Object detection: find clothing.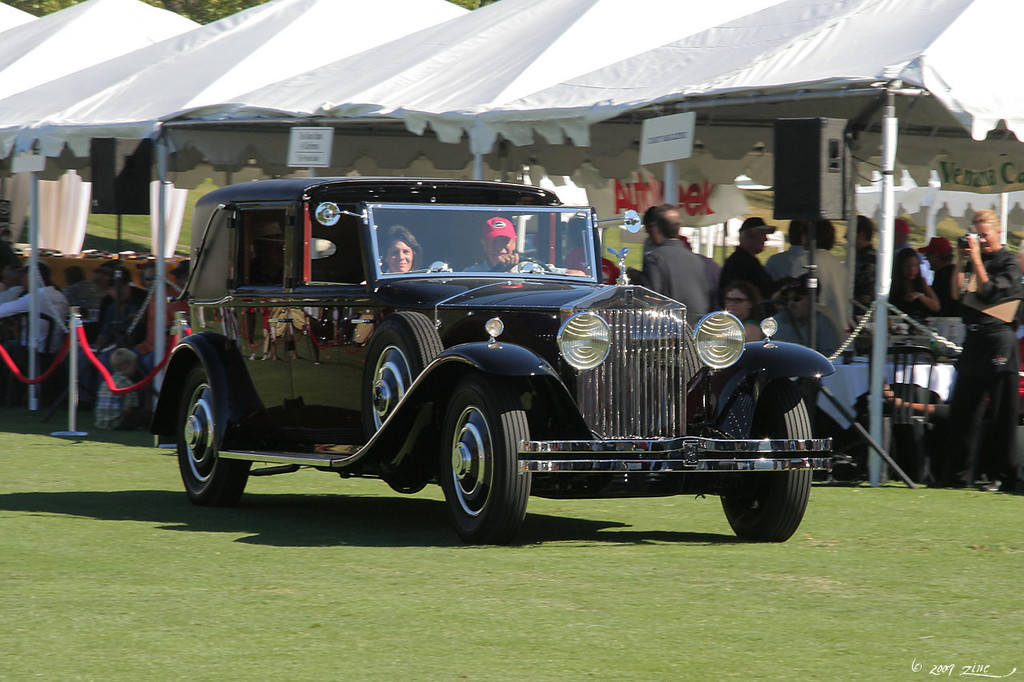
select_region(92, 380, 142, 425).
